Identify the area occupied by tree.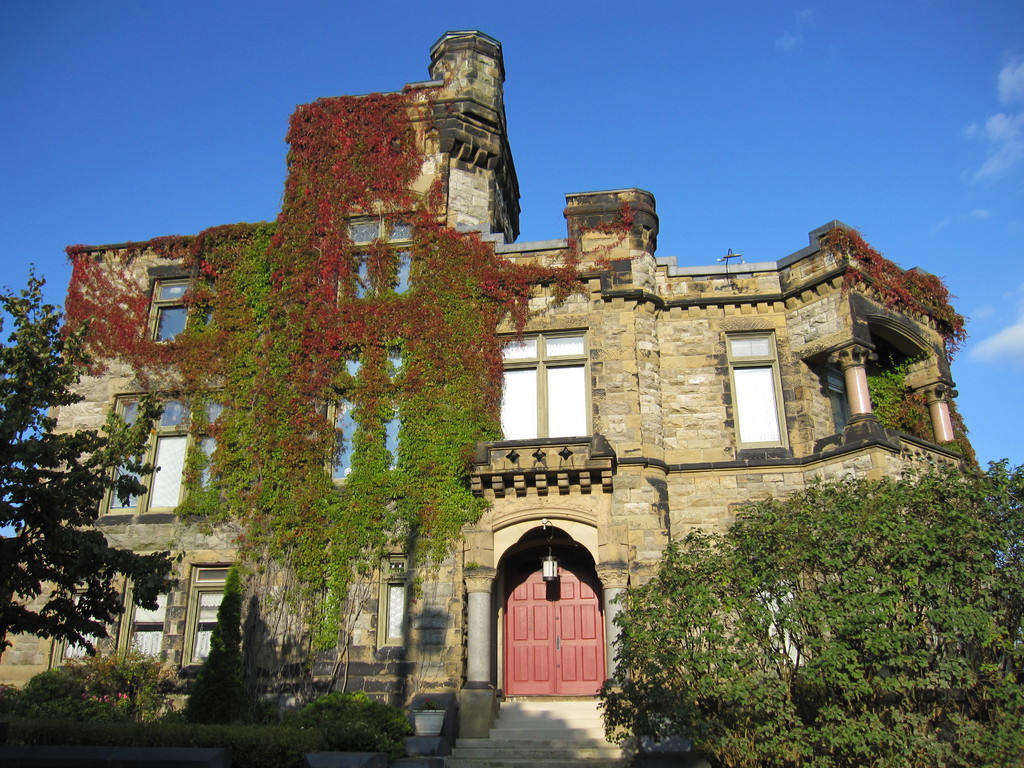
Area: [590, 456, 1023, 767].
